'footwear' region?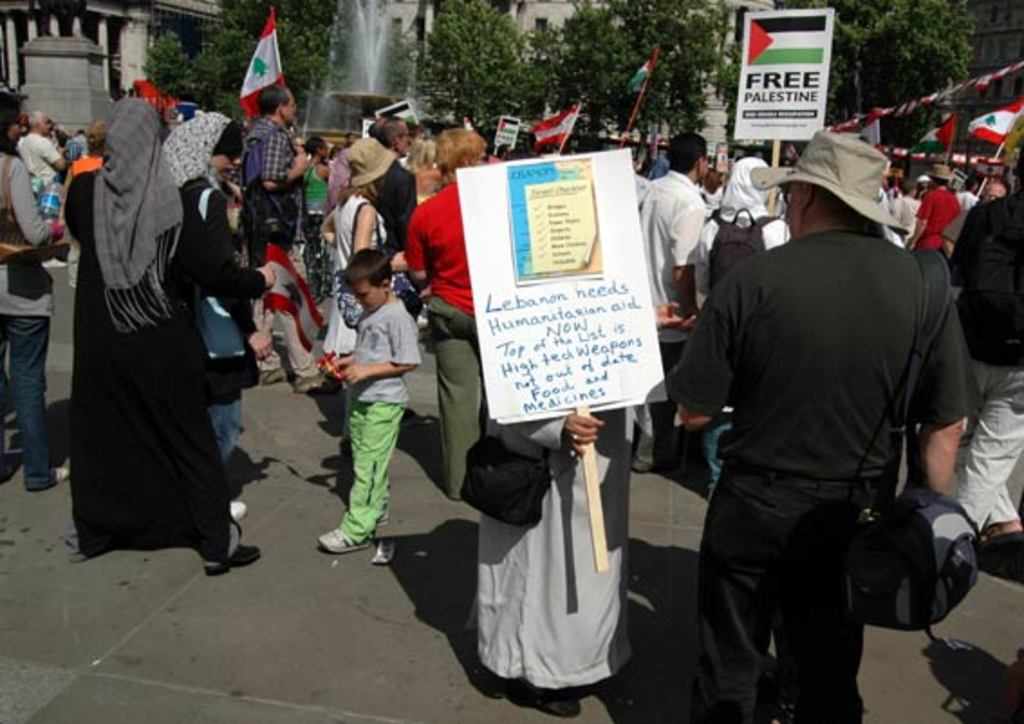
Rect(540, 692, 580, 719)
